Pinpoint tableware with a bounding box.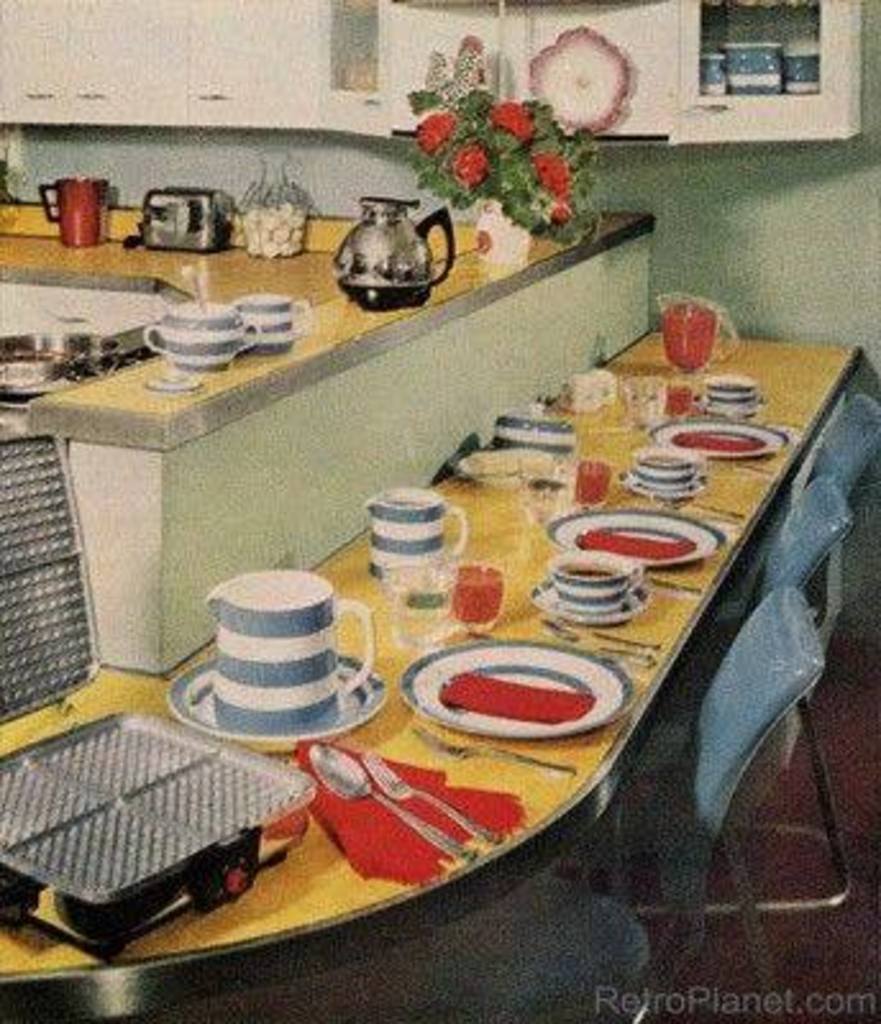
[left=428, top=556, right=515, bottom=648].
